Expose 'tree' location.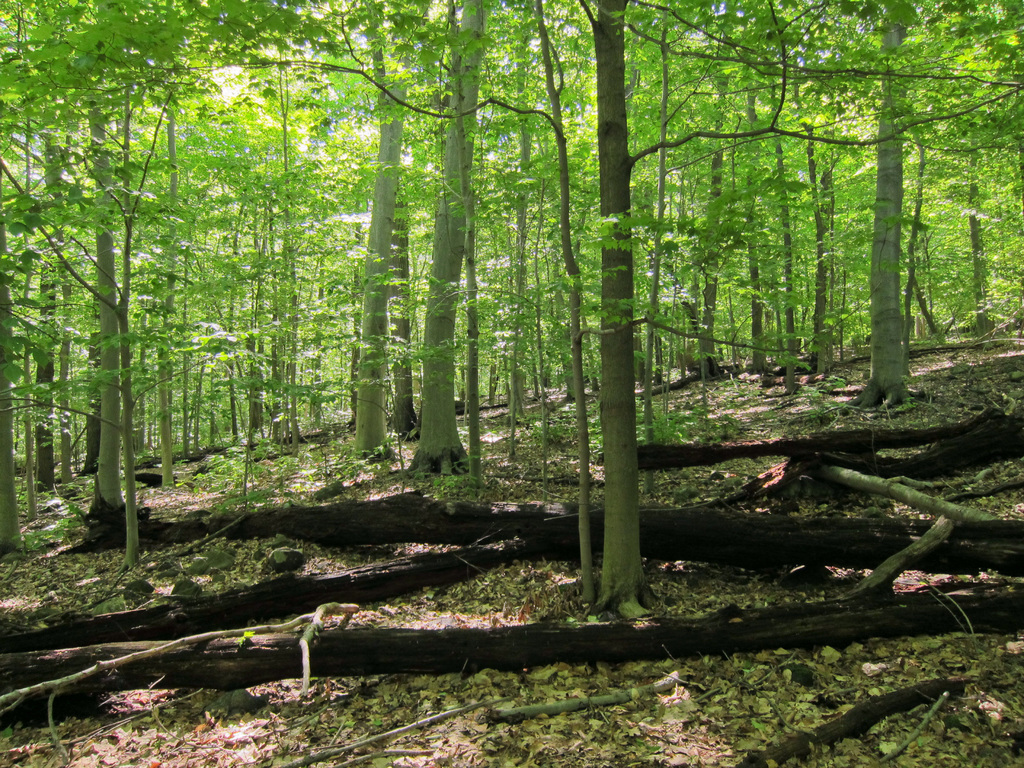
Exposed at <box>722,668,980,767</box>.
